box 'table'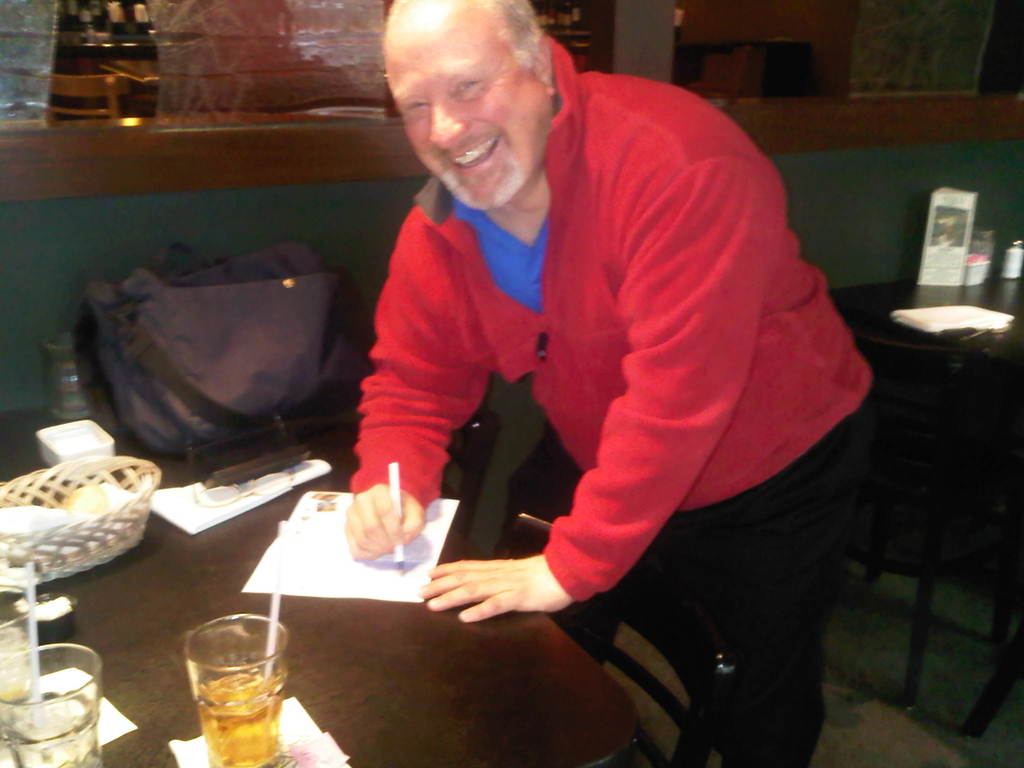
box(819, 202, 1023, 767)
